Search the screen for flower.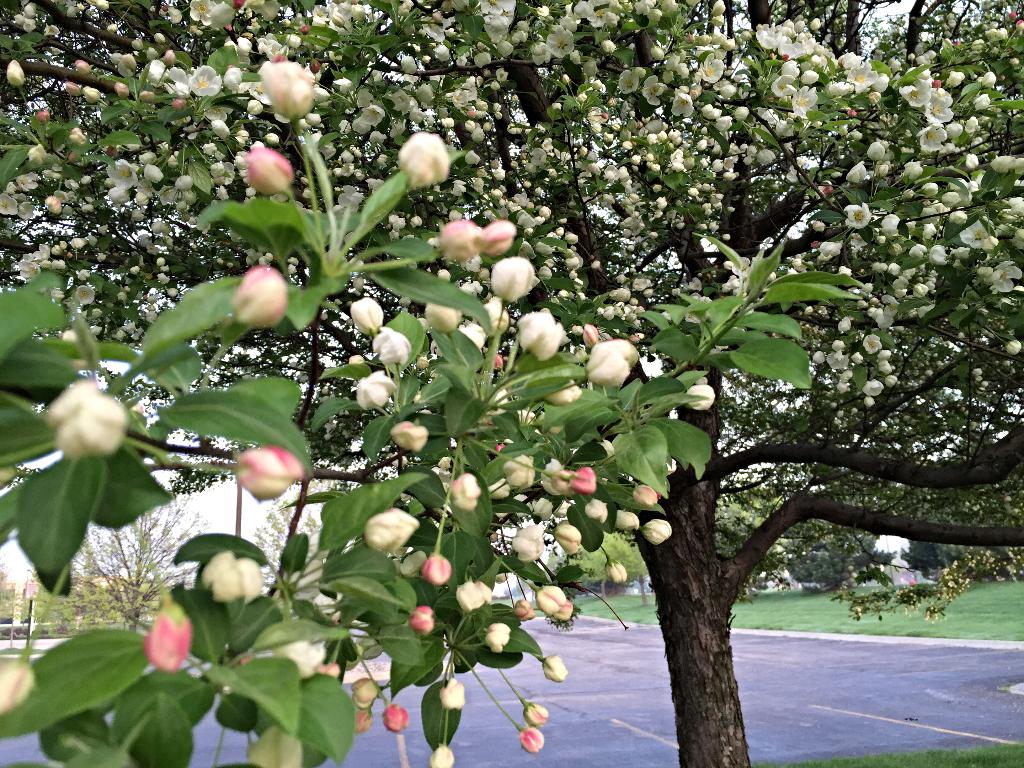
Found at 440 212 488 263.
